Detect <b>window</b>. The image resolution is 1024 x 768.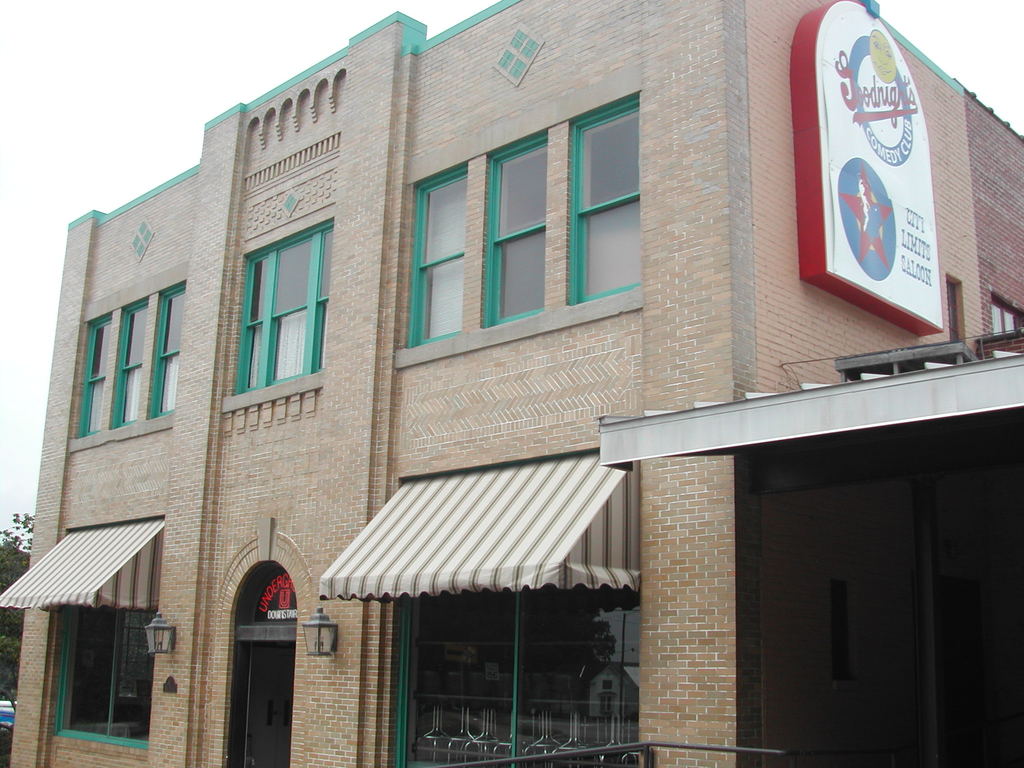
bbox=(567, 93, 641, 306).
